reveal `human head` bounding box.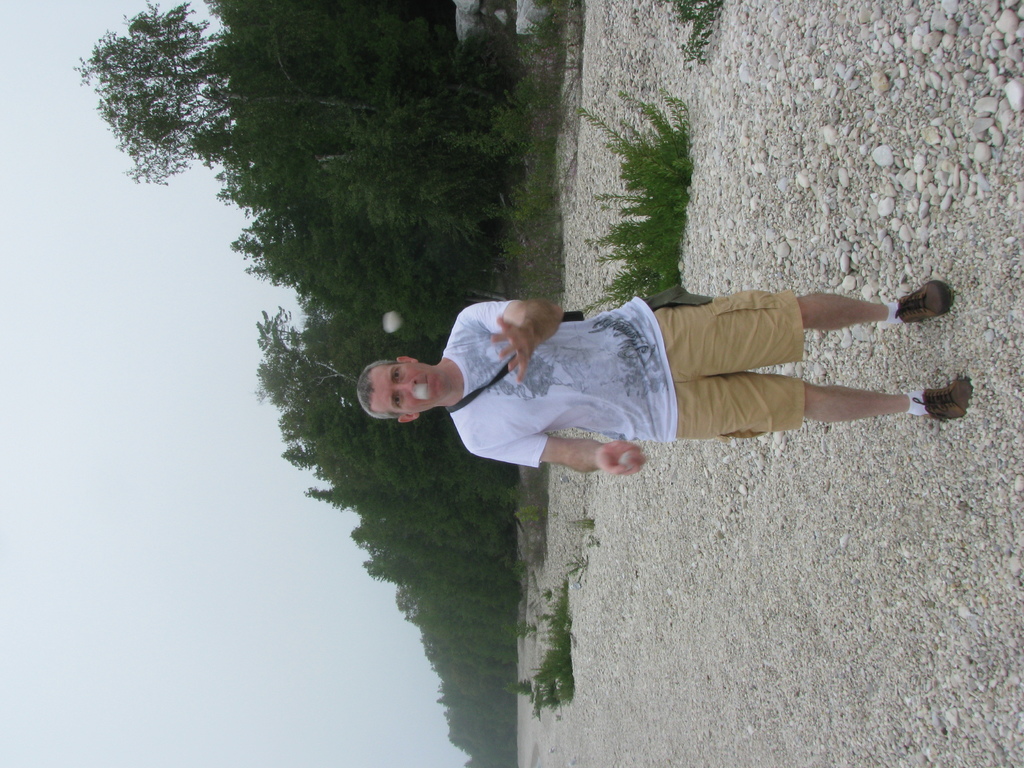
Revealed: pyautogui.locateOnScreen(360, 355, 445, 420).
